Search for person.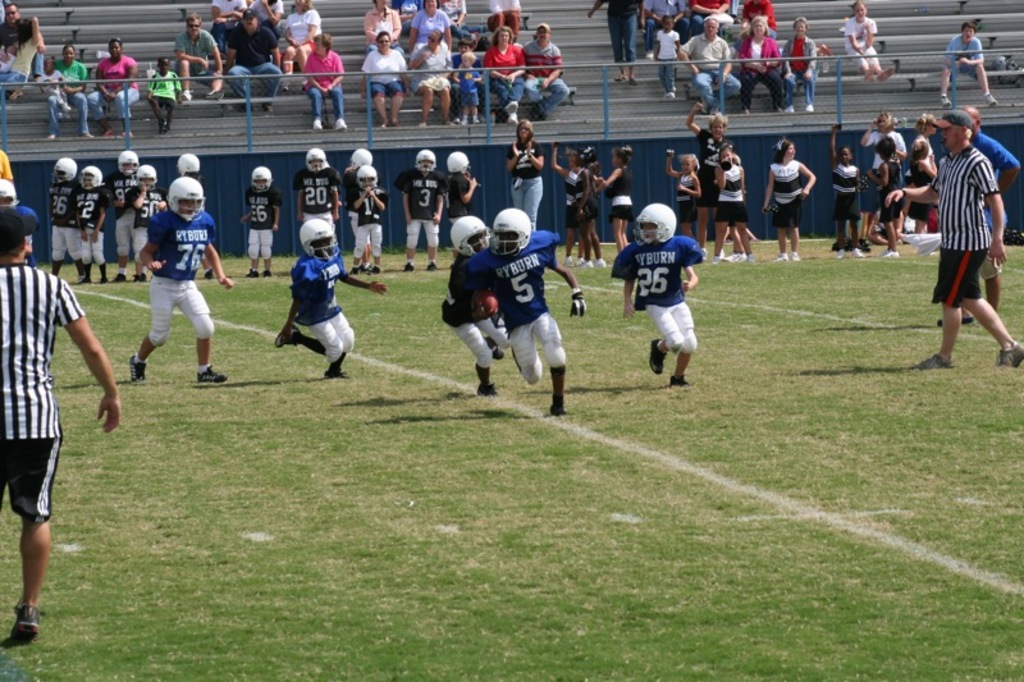
Found at 611 201 703 384.
